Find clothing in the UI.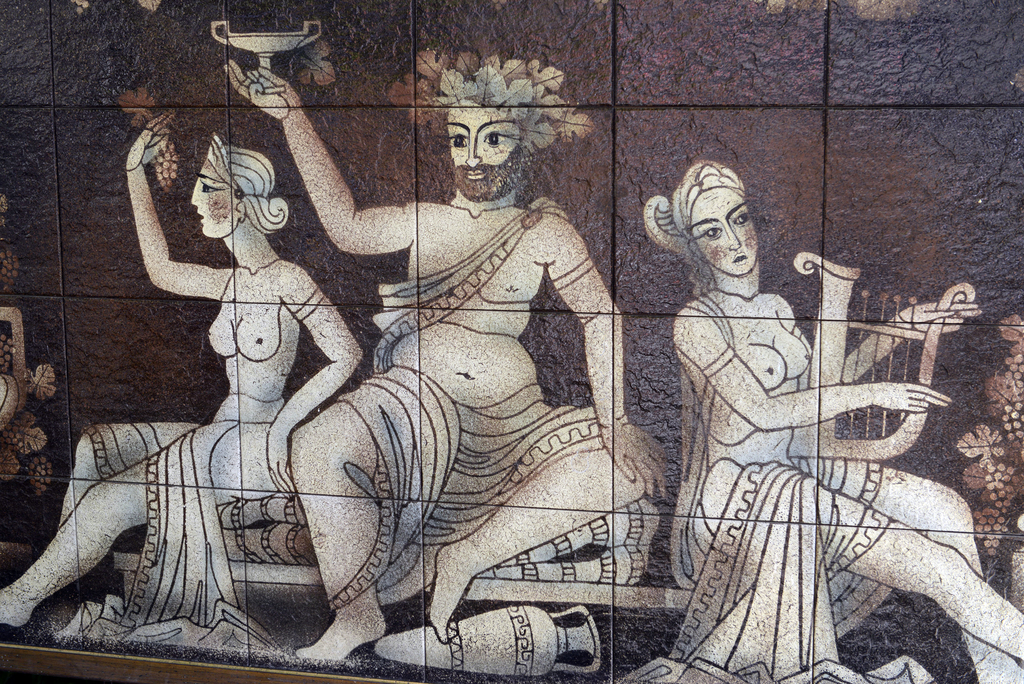
UI element at select_region(74, 414, 292, 628).
